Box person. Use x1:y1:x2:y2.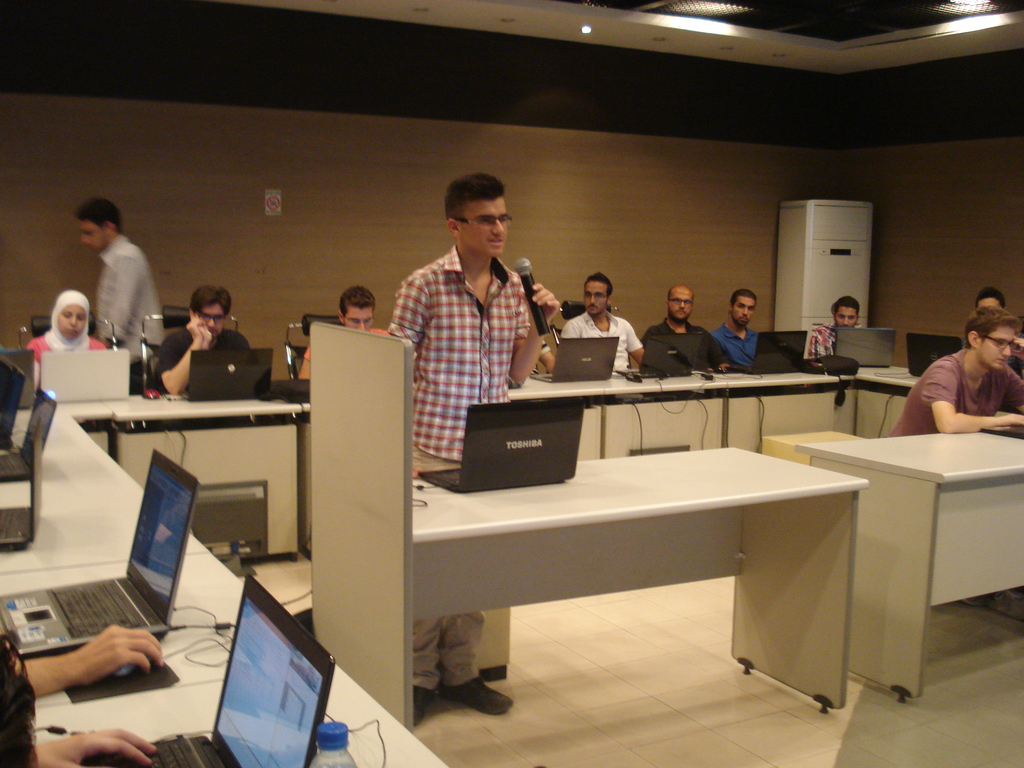
13:291:118:461.
